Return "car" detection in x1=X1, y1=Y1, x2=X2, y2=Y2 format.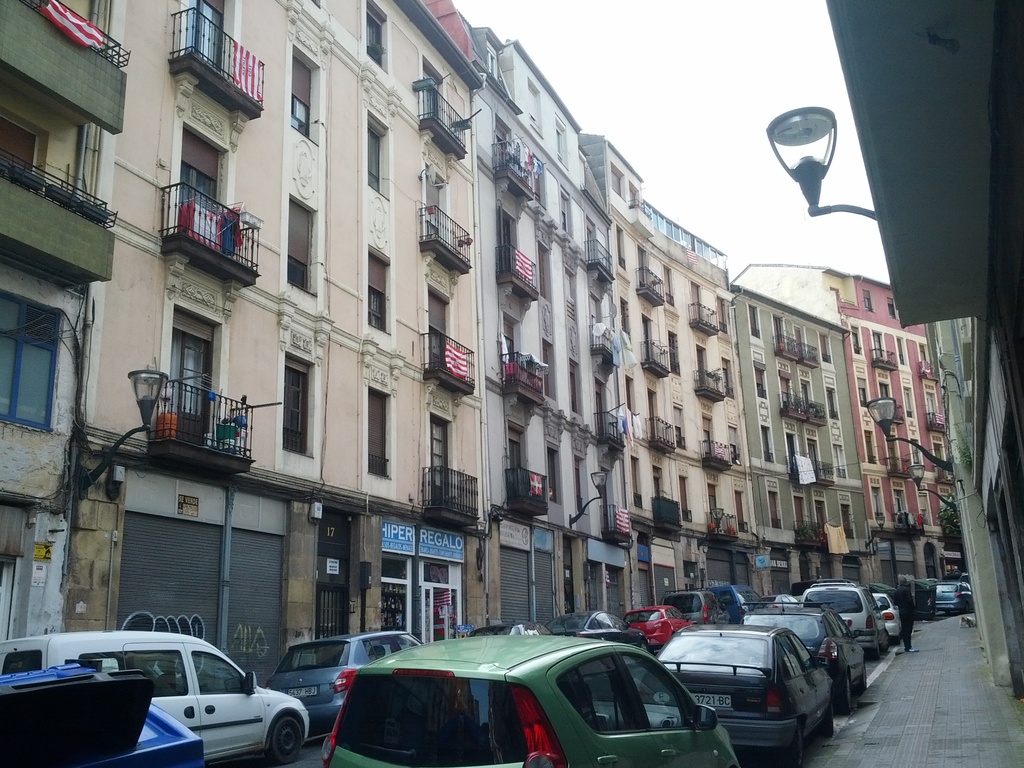
x1=353, y1=633, x2=708, y2=767.
